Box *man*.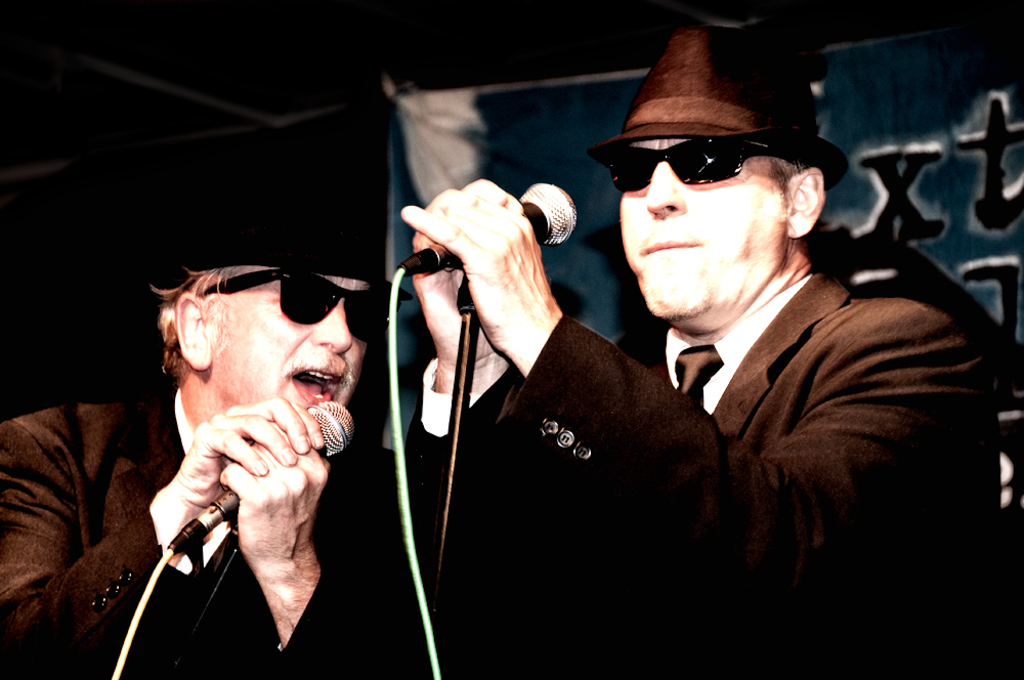
left=402, top=50, right=958, bottom=639.
